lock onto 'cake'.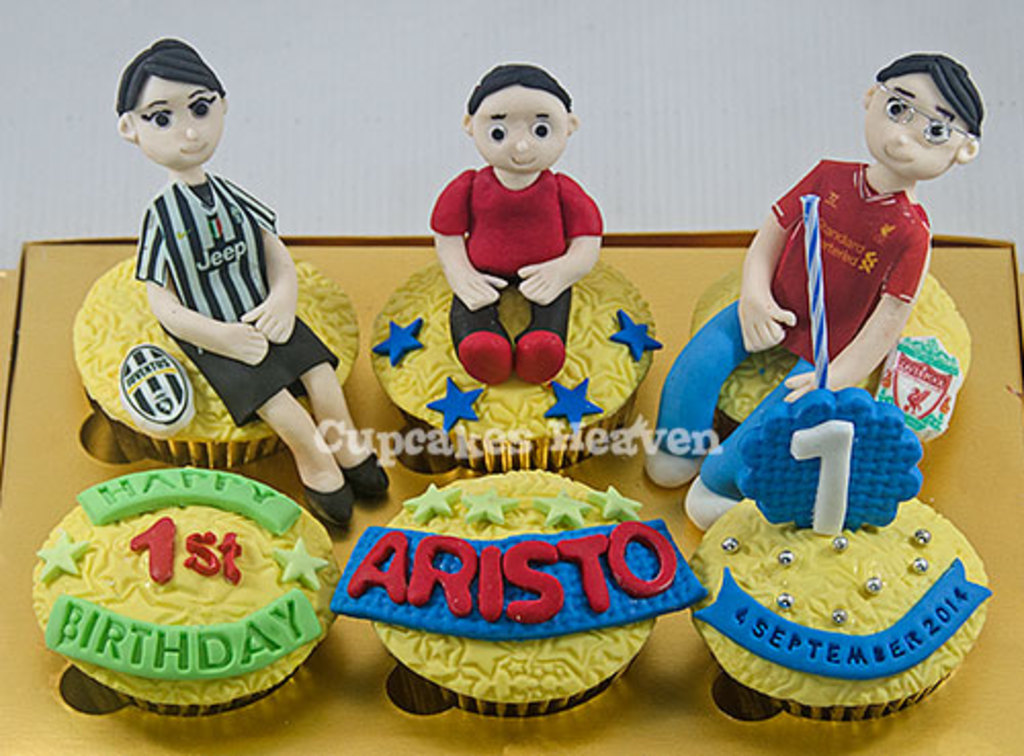
Locked: 334/469/709/719.
